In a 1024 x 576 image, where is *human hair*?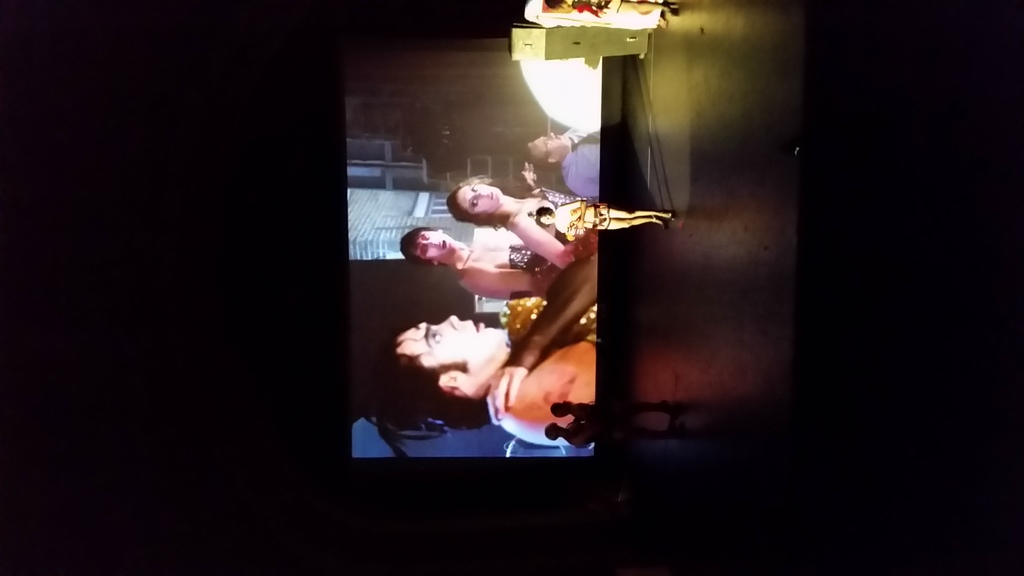
detection(518, 142, 564, 172).
